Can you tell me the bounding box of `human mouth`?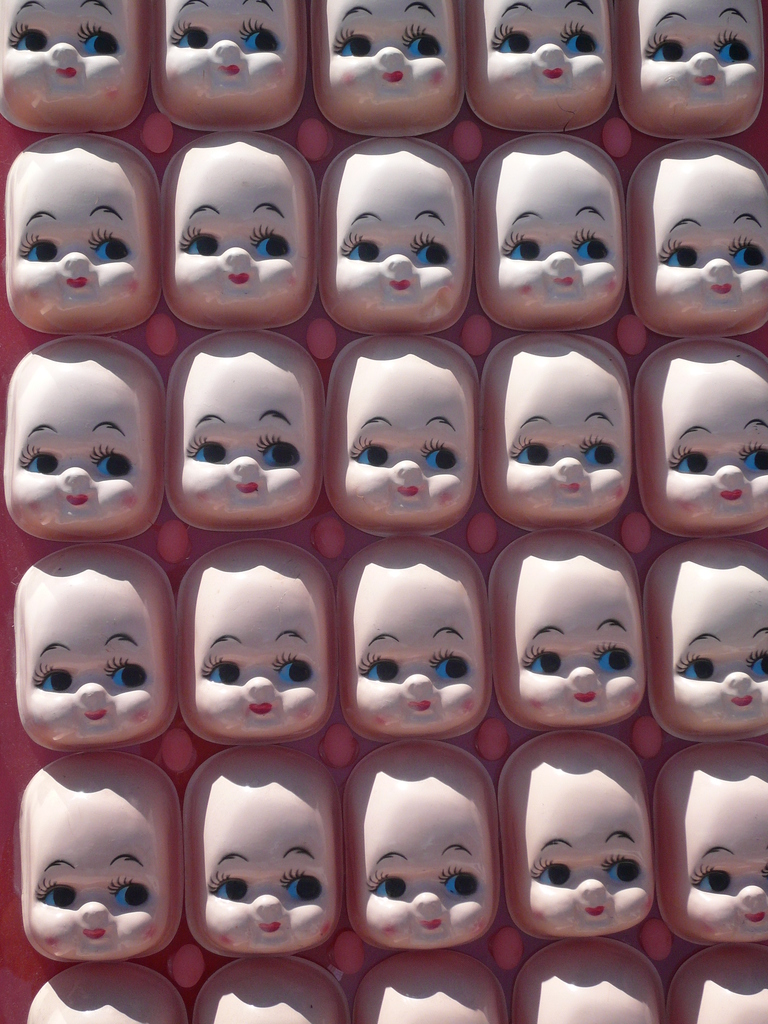
crop(59, 63, 86, 78).
